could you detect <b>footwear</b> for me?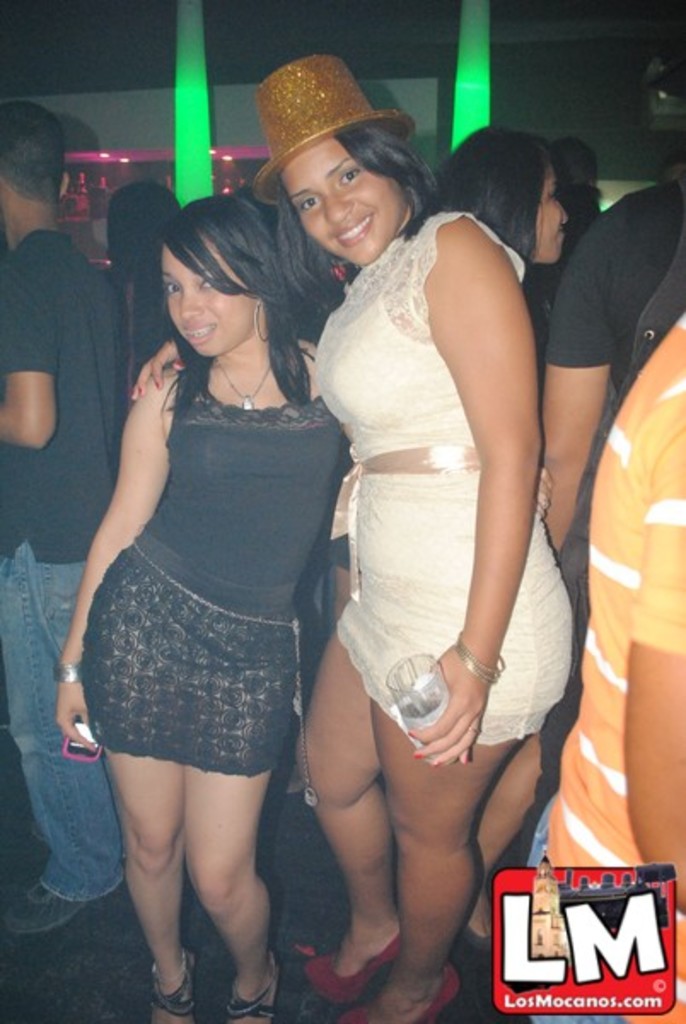
Detection result: Rect(299, 932, 406, 1007).
